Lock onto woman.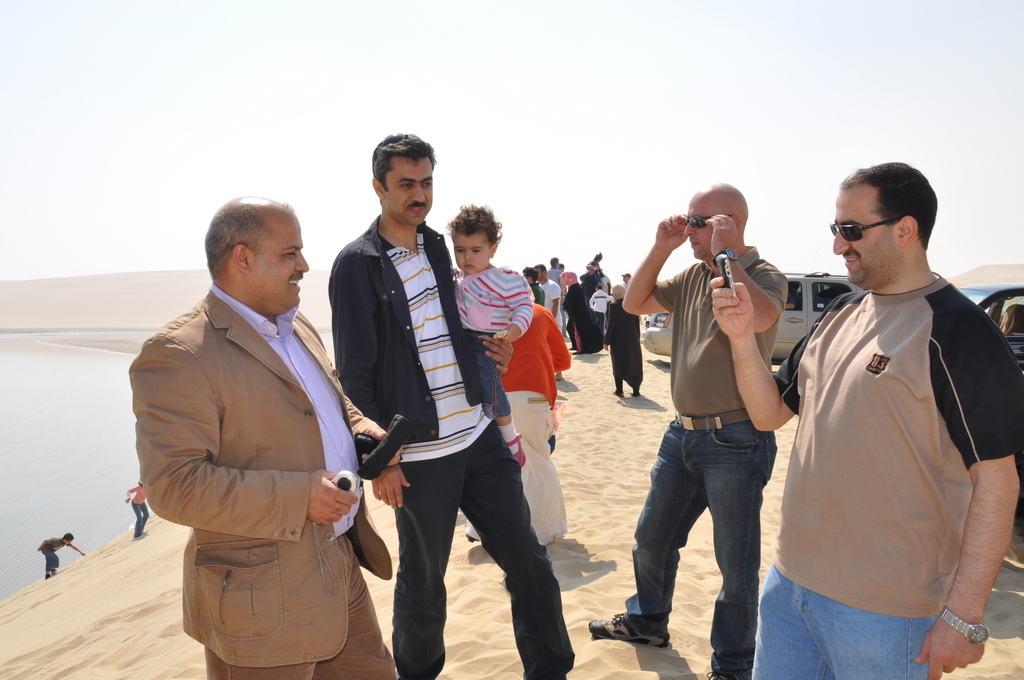
Locked: bbox=(561, 271, 598, 350).
